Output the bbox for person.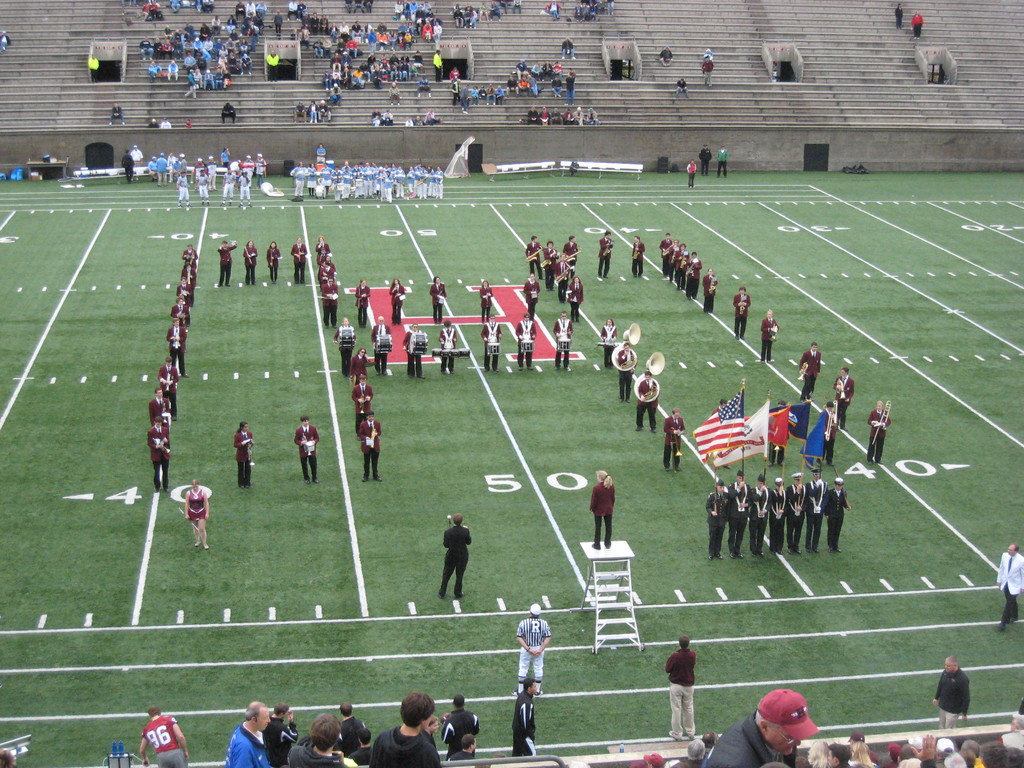
crop(698, 687, 815, 767).
